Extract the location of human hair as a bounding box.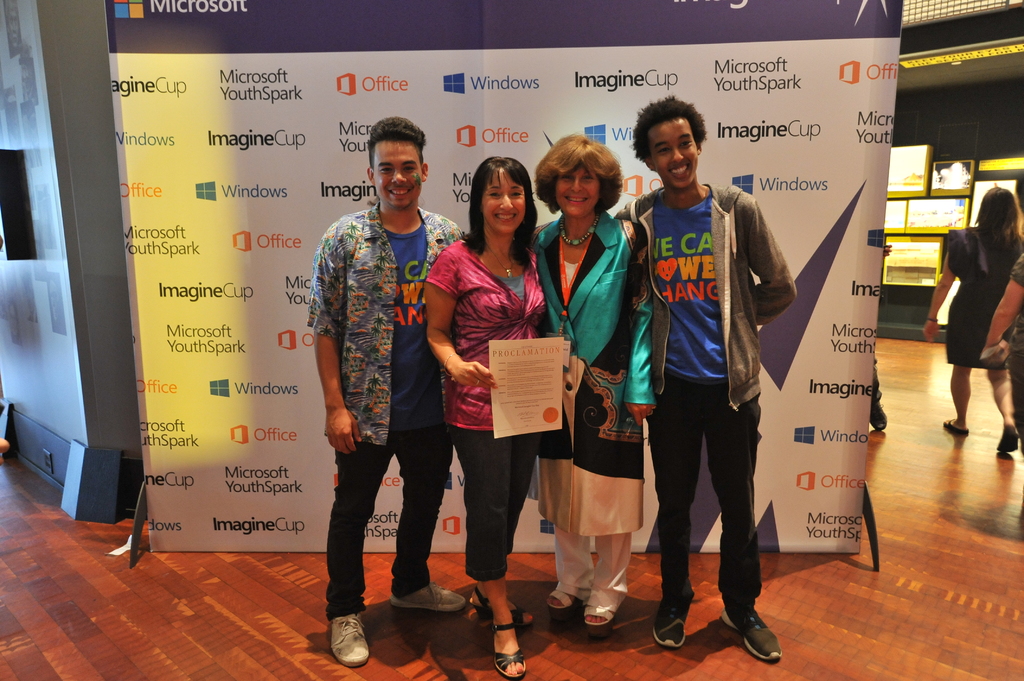
Rect(373, 112, 426, 172).
